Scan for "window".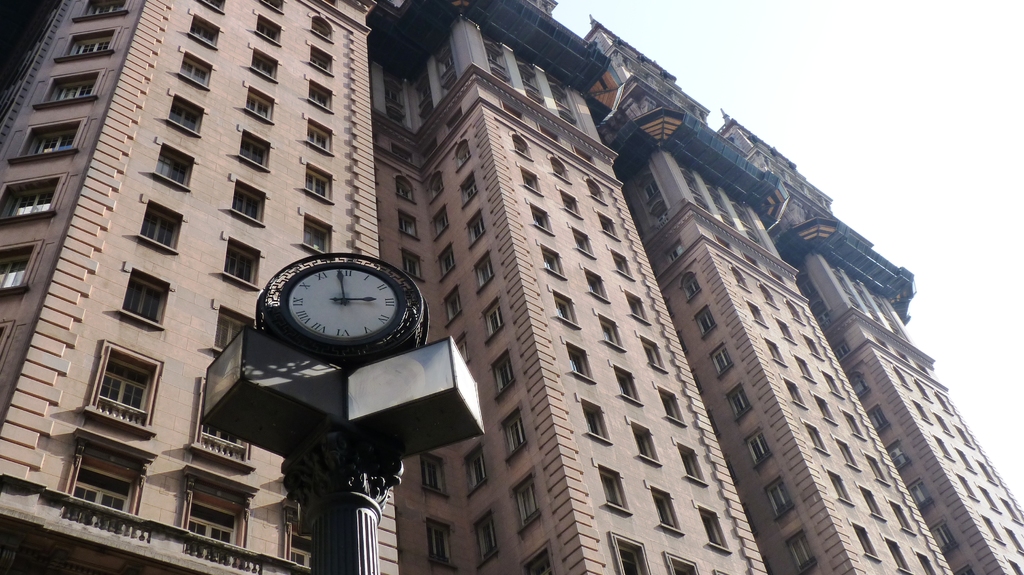
Scan result: <bbox>671, 439, 707, 484</bbox>.
